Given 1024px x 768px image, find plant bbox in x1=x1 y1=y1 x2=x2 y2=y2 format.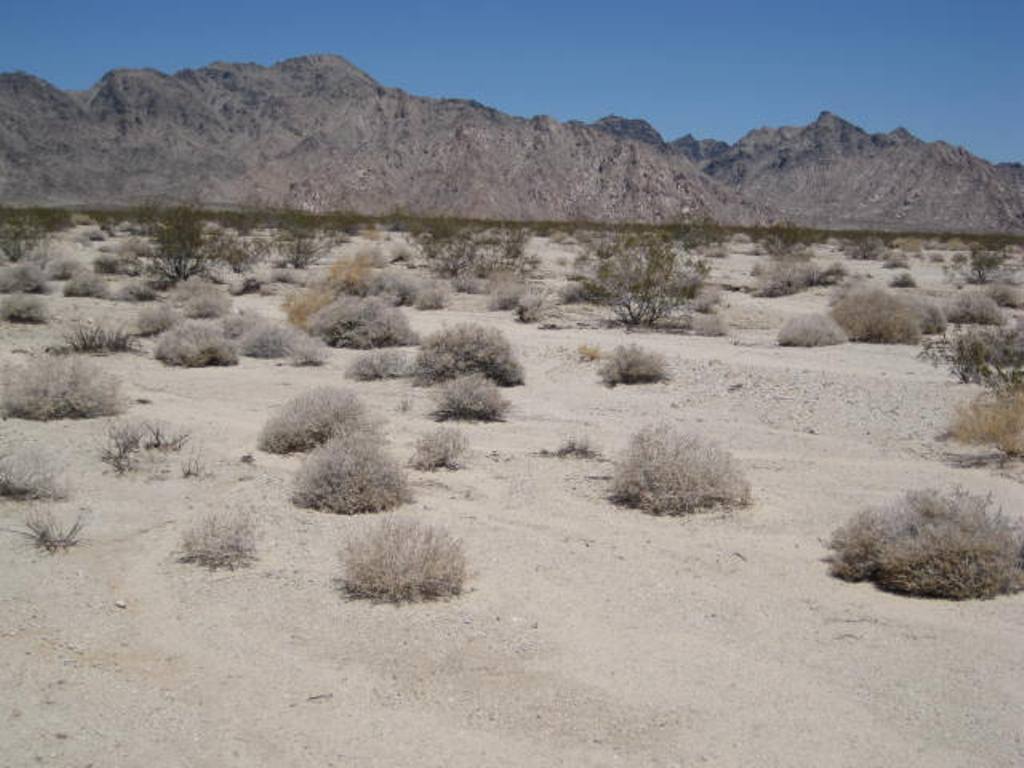
x1=217 y1=231 x2=276 y2=281.
